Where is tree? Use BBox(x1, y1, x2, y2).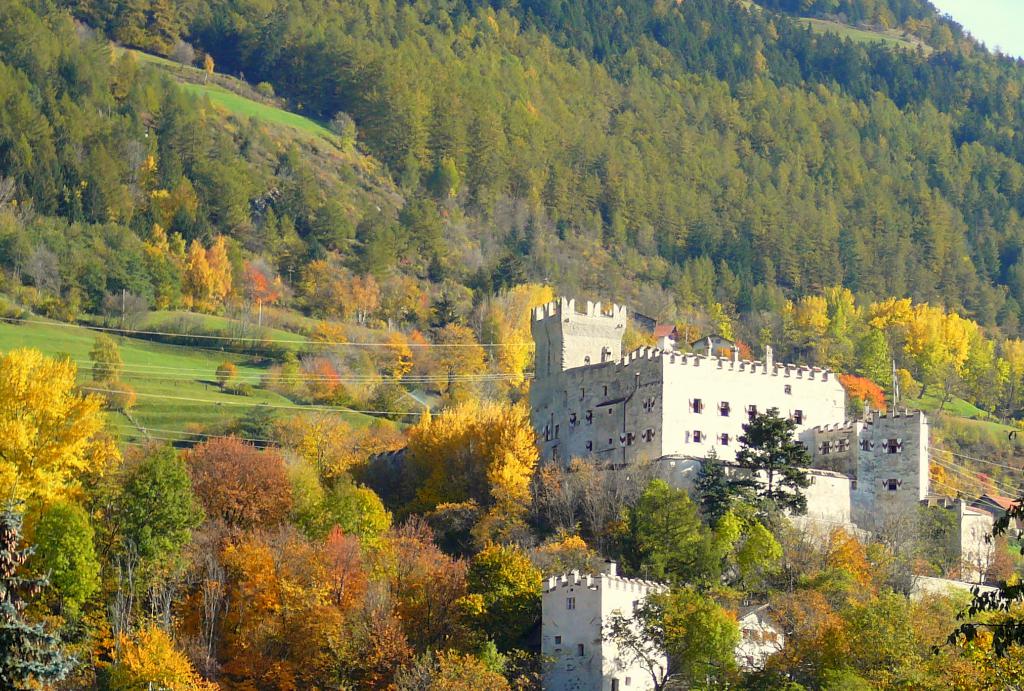
BBox(734, 403, 814, 515).
